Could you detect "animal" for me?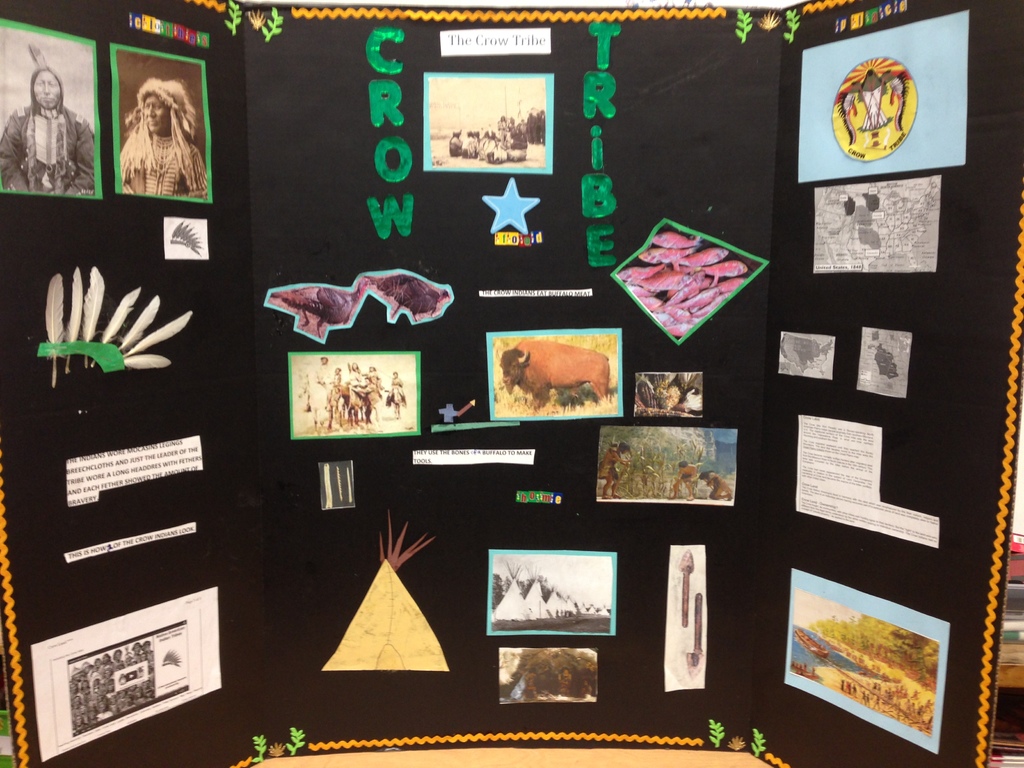
Detection result: bbox=[500, 339, 613, 409].
